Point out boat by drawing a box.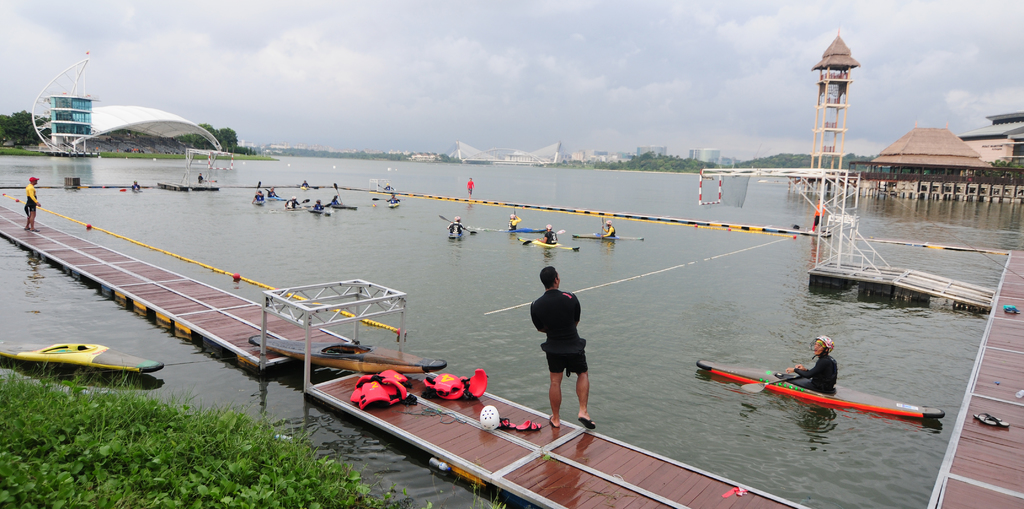
Rect(522, 231, 583, 254).
